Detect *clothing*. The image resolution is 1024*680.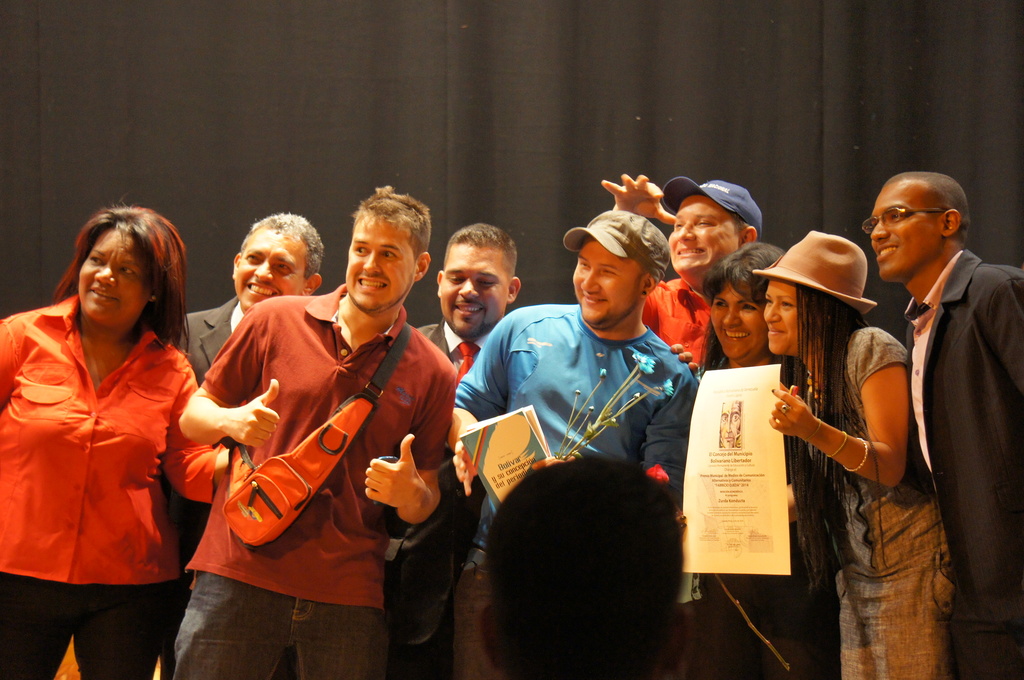
(left=906, top=241, right=1023, bottom=676).
